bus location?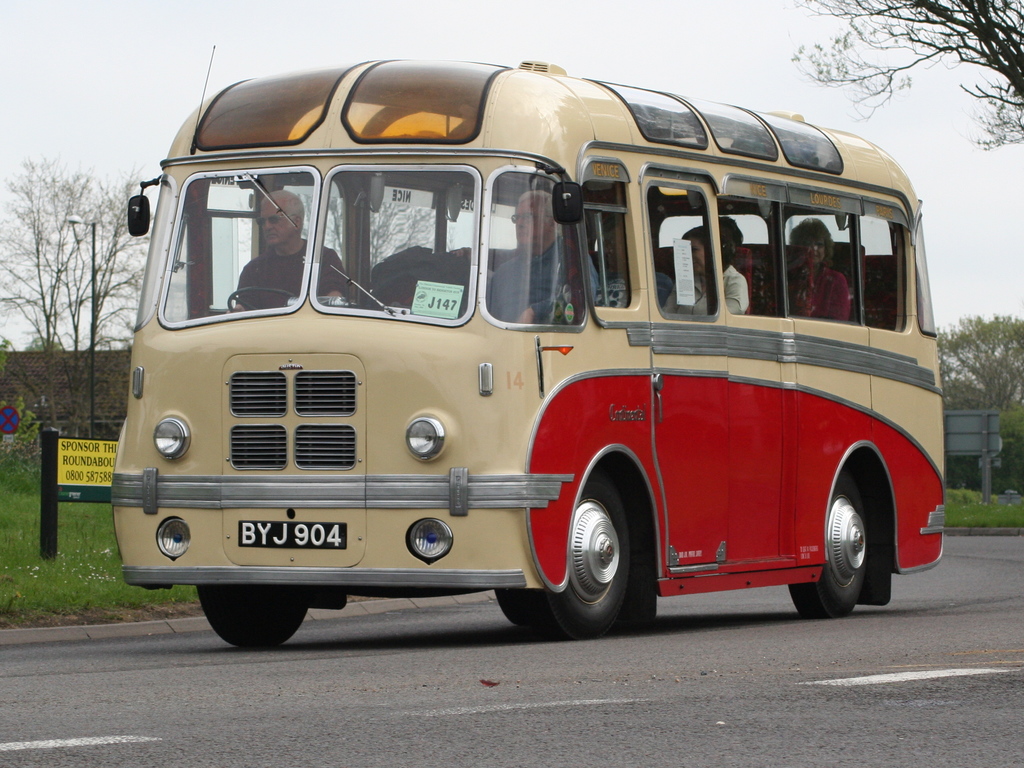
(111,51,951,653)
